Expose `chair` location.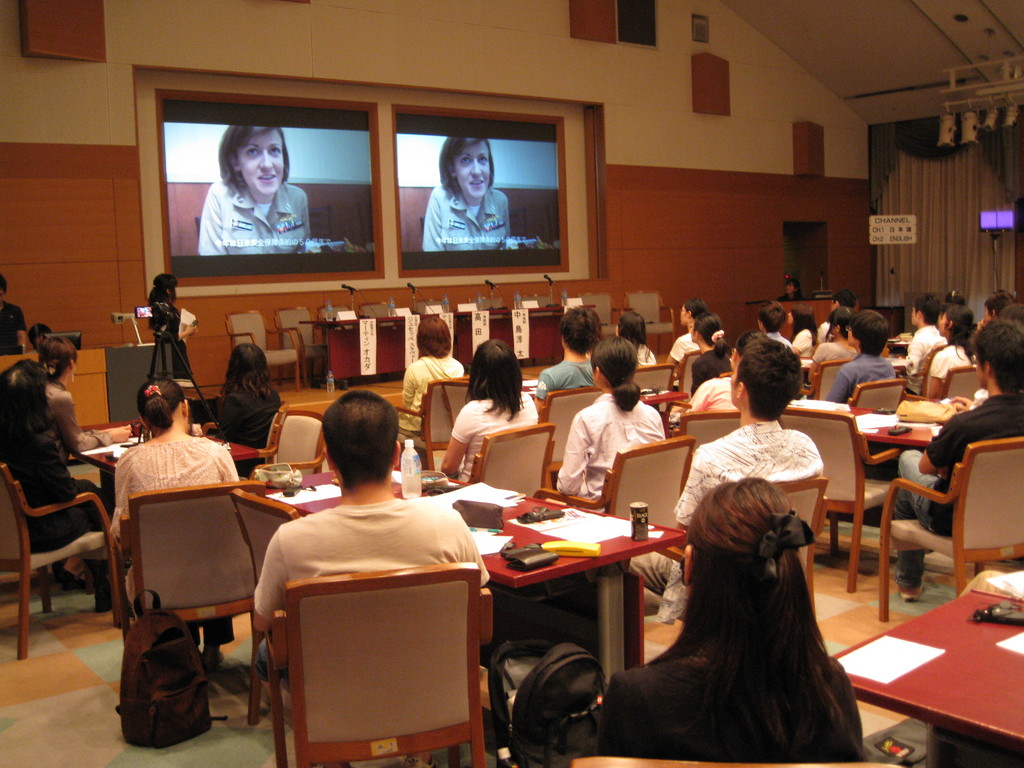
Exposed at (x1=840, y1=382, x2=906, y2=417).
